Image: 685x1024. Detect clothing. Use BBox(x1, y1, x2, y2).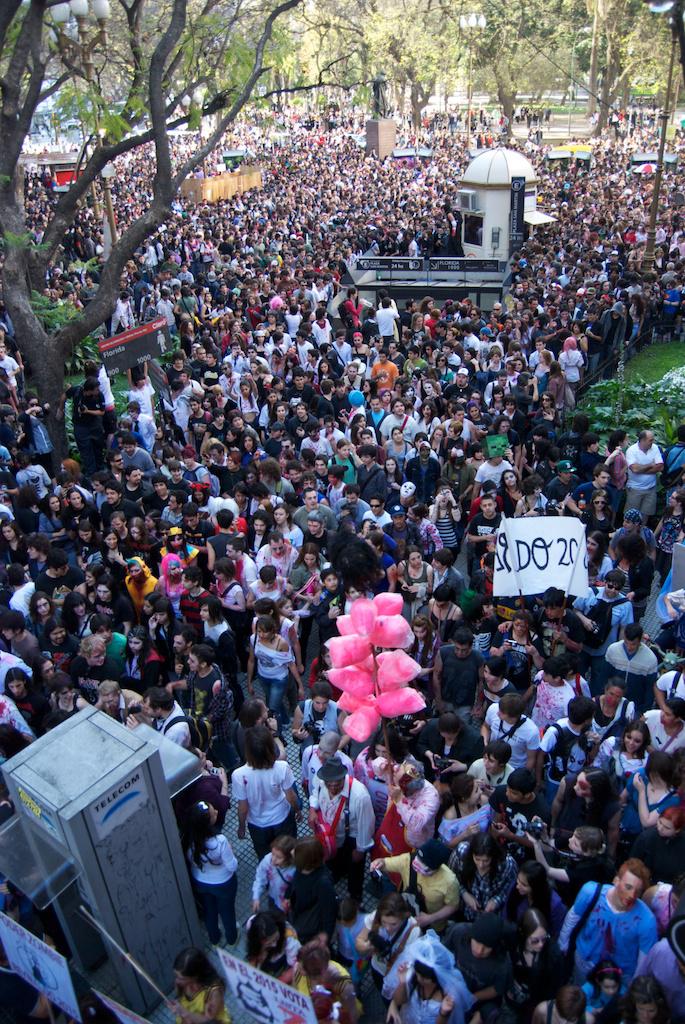
BBox(316, 462, 348, 487).
